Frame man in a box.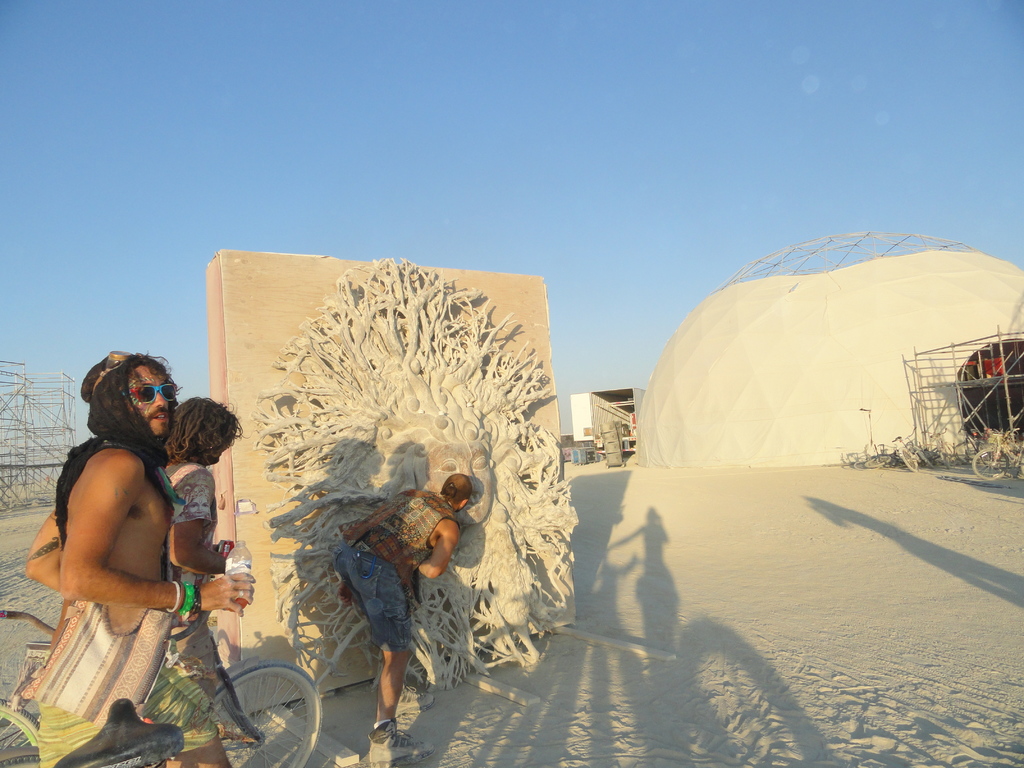
[x1=151, y1=393, x2=273, y2=749].
